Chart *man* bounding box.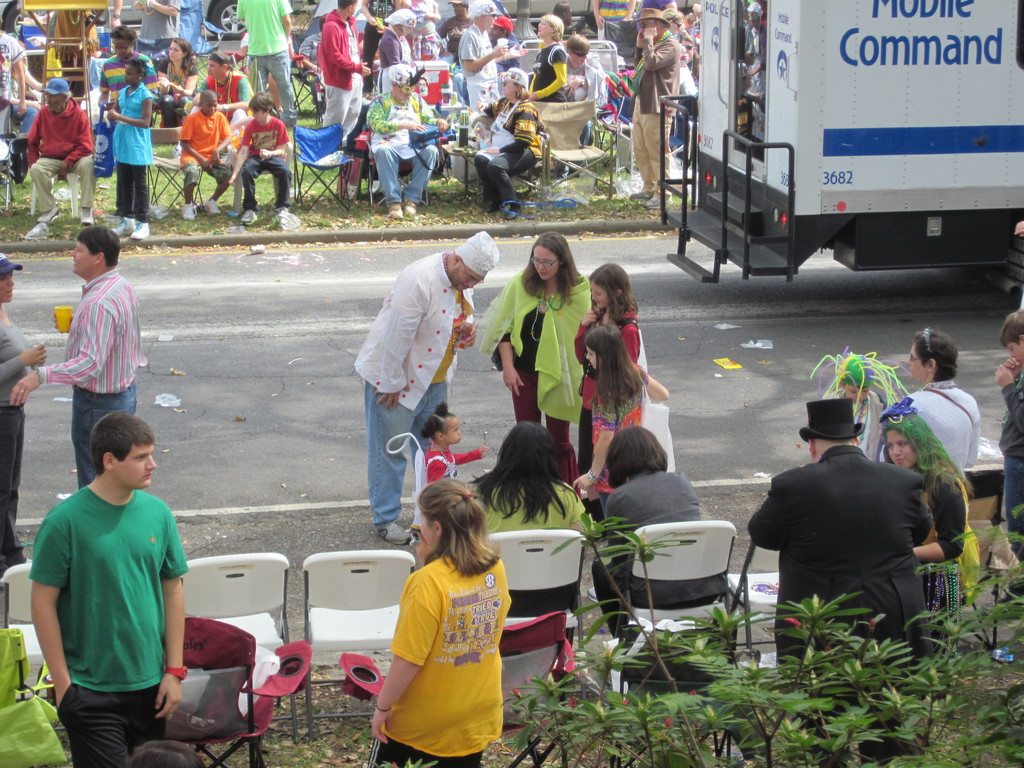
Charted: 133, 0, 175, 68.
